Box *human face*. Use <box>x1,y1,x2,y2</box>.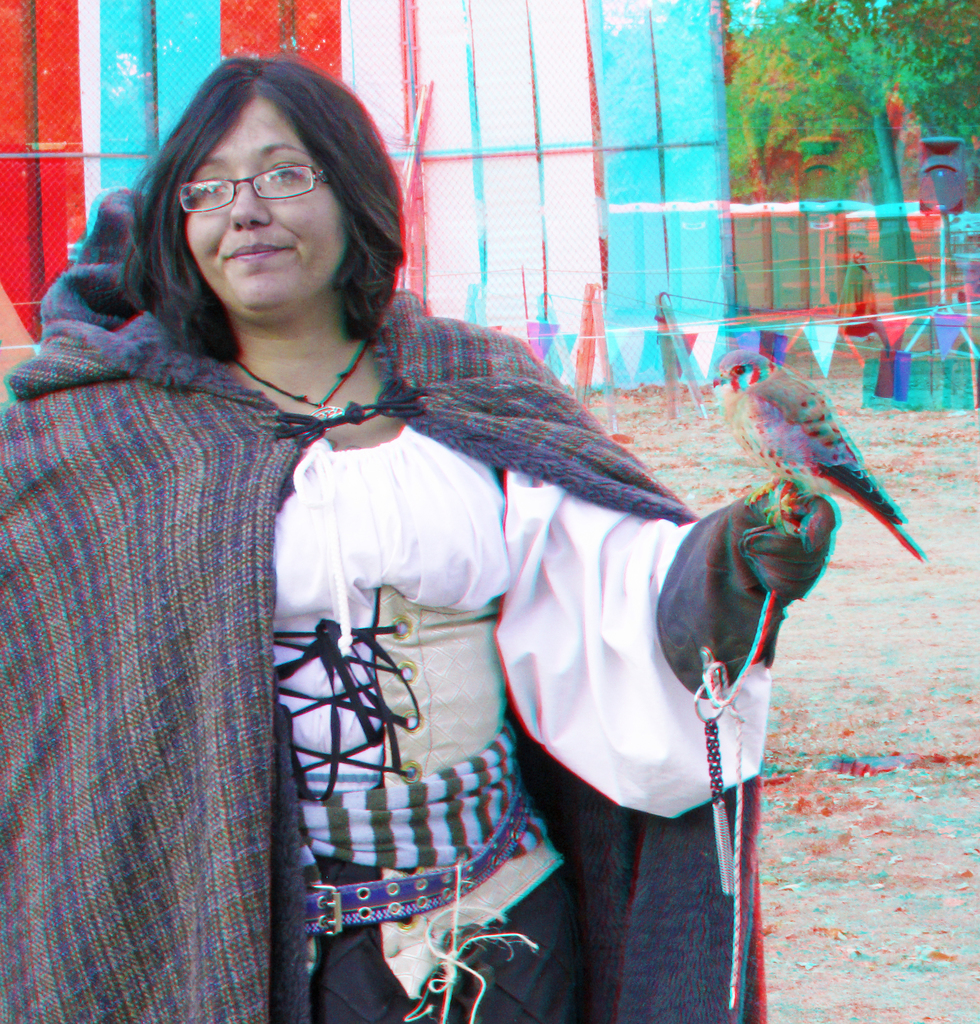
<box>182,92,347,305</box>.
